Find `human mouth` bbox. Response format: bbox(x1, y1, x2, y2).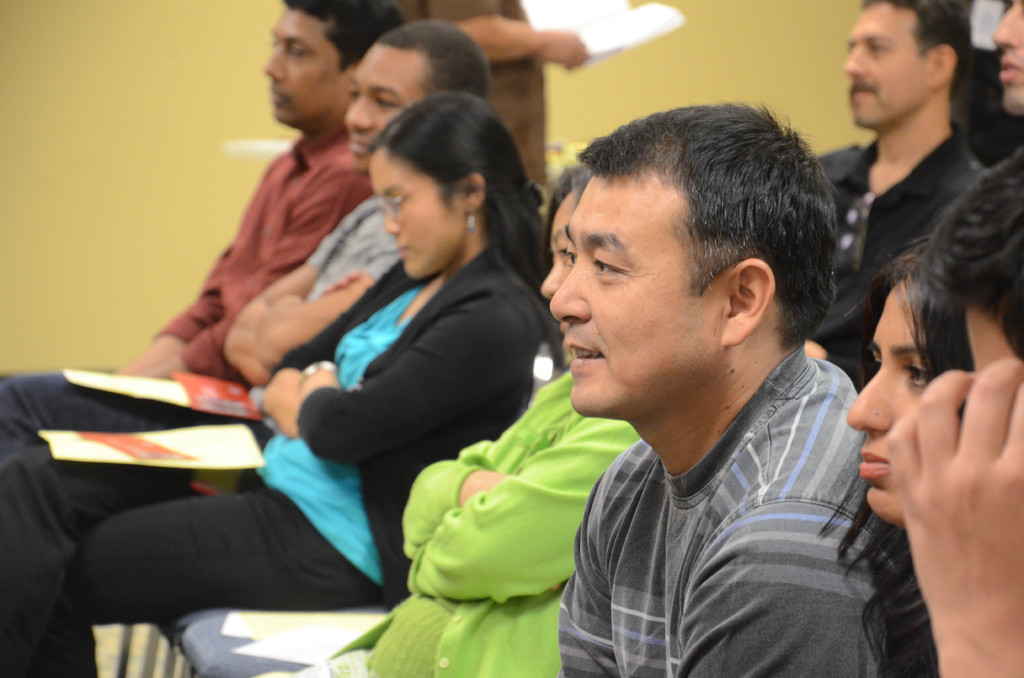
bbox(845, 76, 883, 104).
